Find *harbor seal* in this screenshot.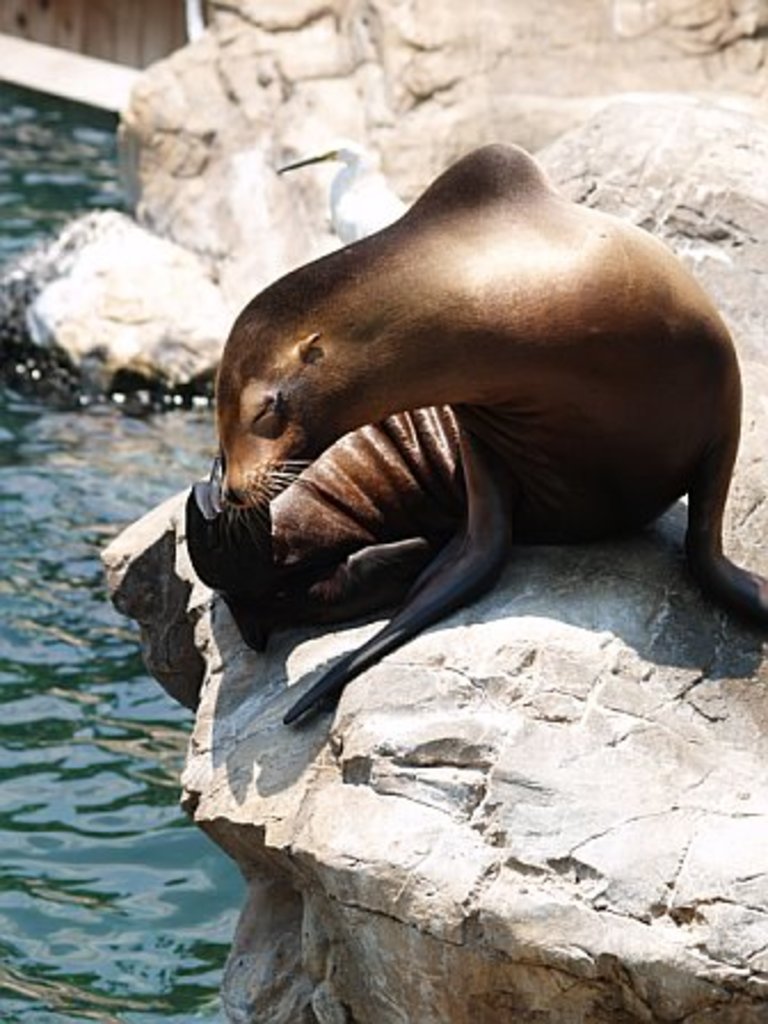
The bounding box for *harbor seal* is rect(181, 402, 469, 654).
